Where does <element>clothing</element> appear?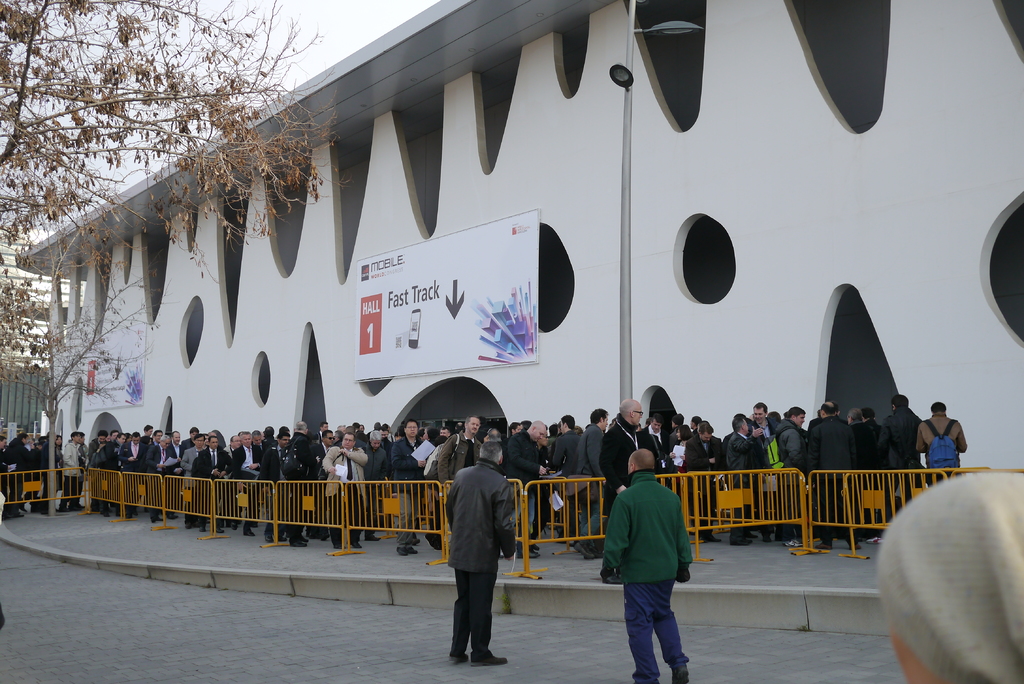
Appears at select_region(308, 443, 326, 529).
